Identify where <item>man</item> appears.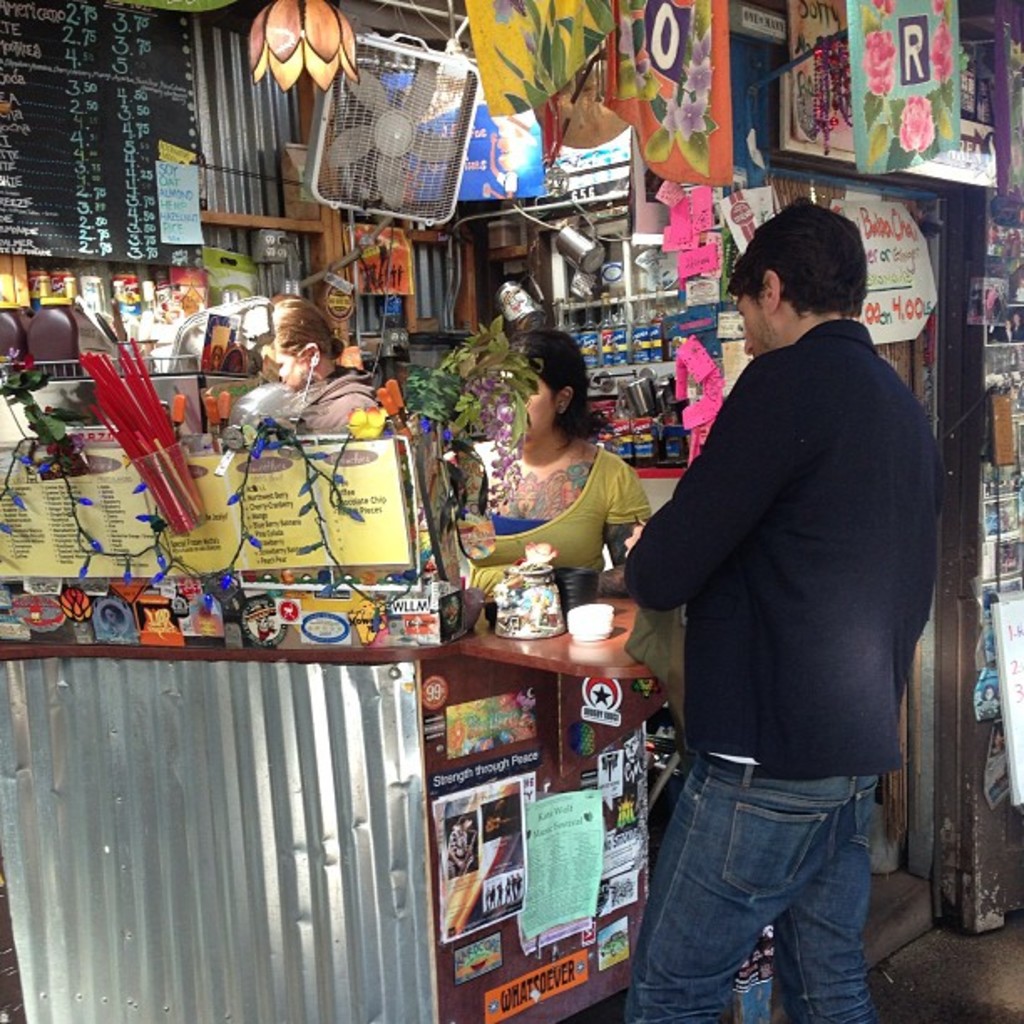
Appears at (611,184,952,1017).
